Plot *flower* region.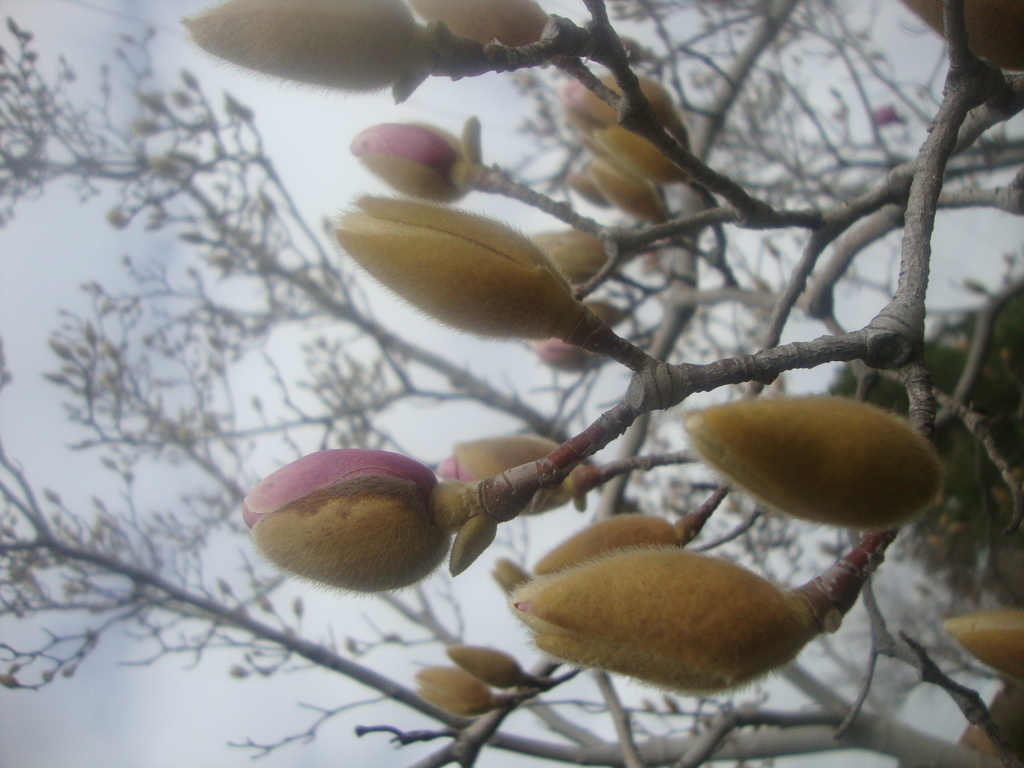
Plotted at x1=585, y1=301, x2=627, y2=330.
